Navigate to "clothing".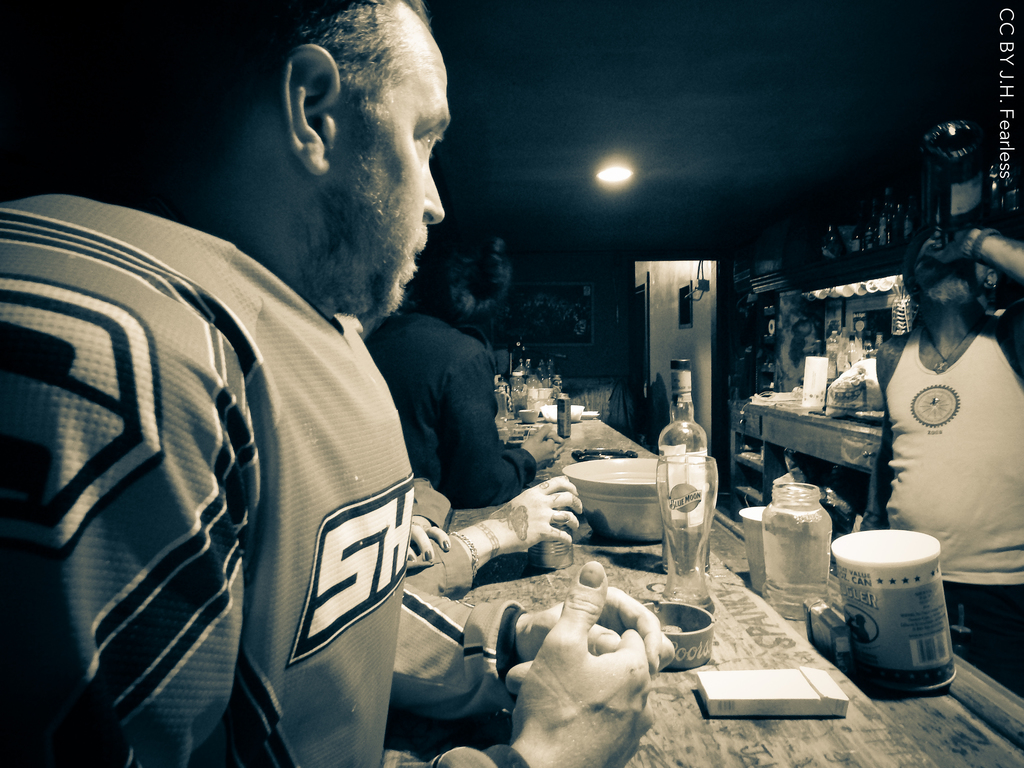
Navigation target: bbox=[0, 184, 522, 767].
